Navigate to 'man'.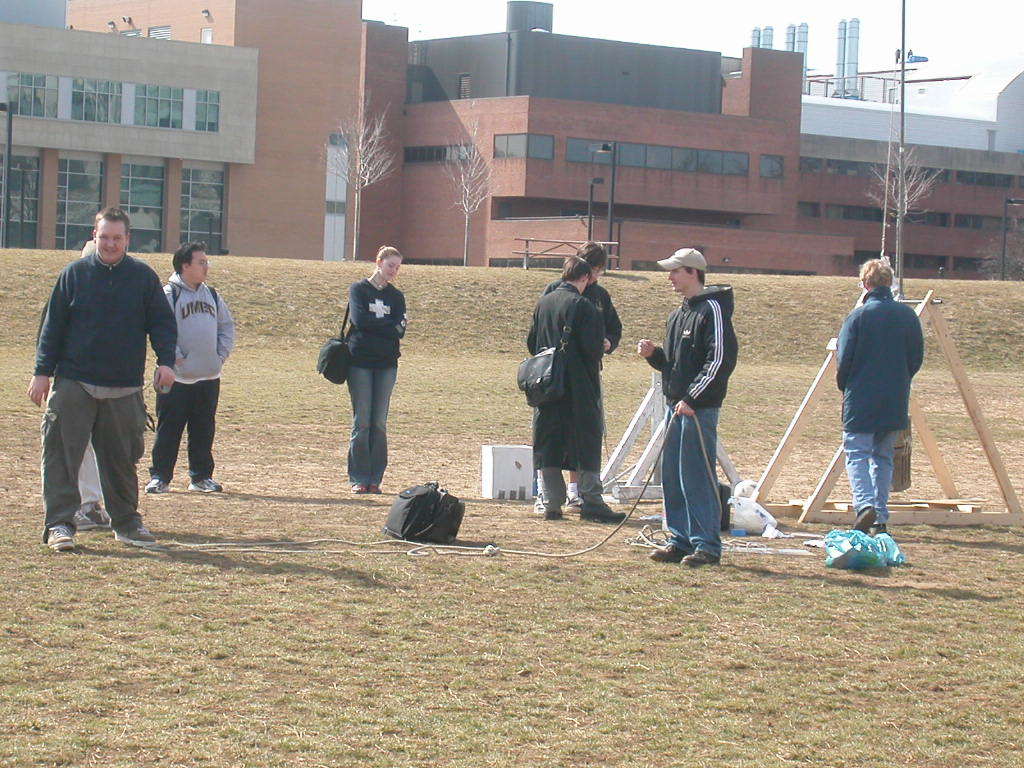
Navigation target: (left=526, top=253, right=626, bottom=529).
